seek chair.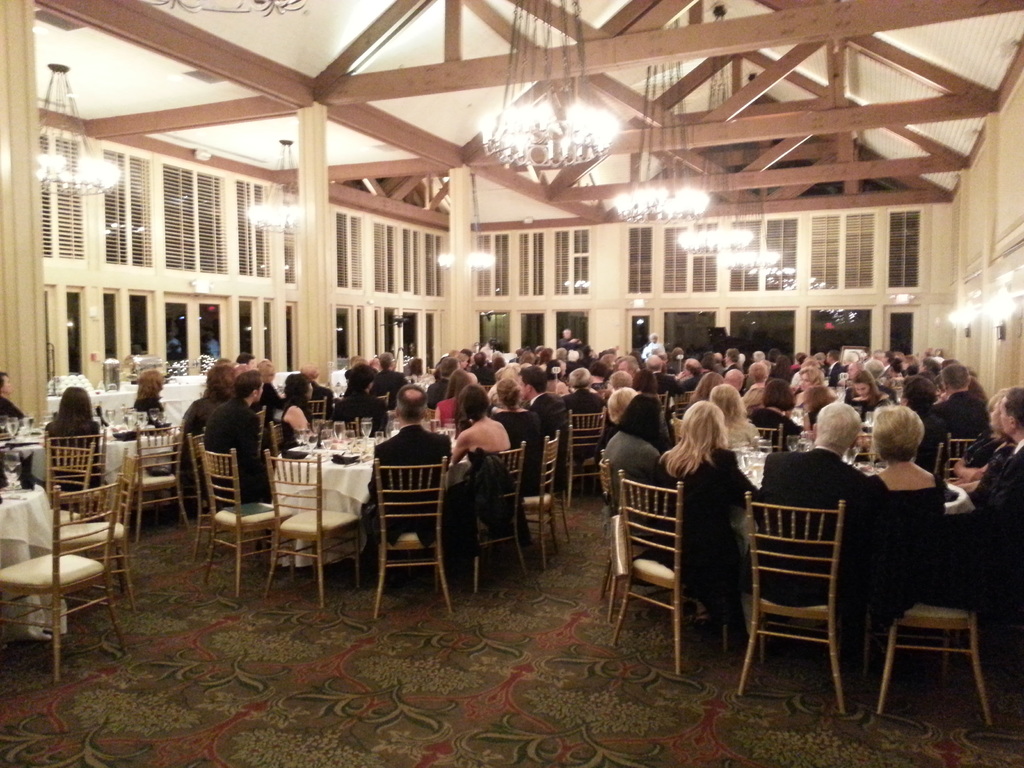
(611,463,747,677).
